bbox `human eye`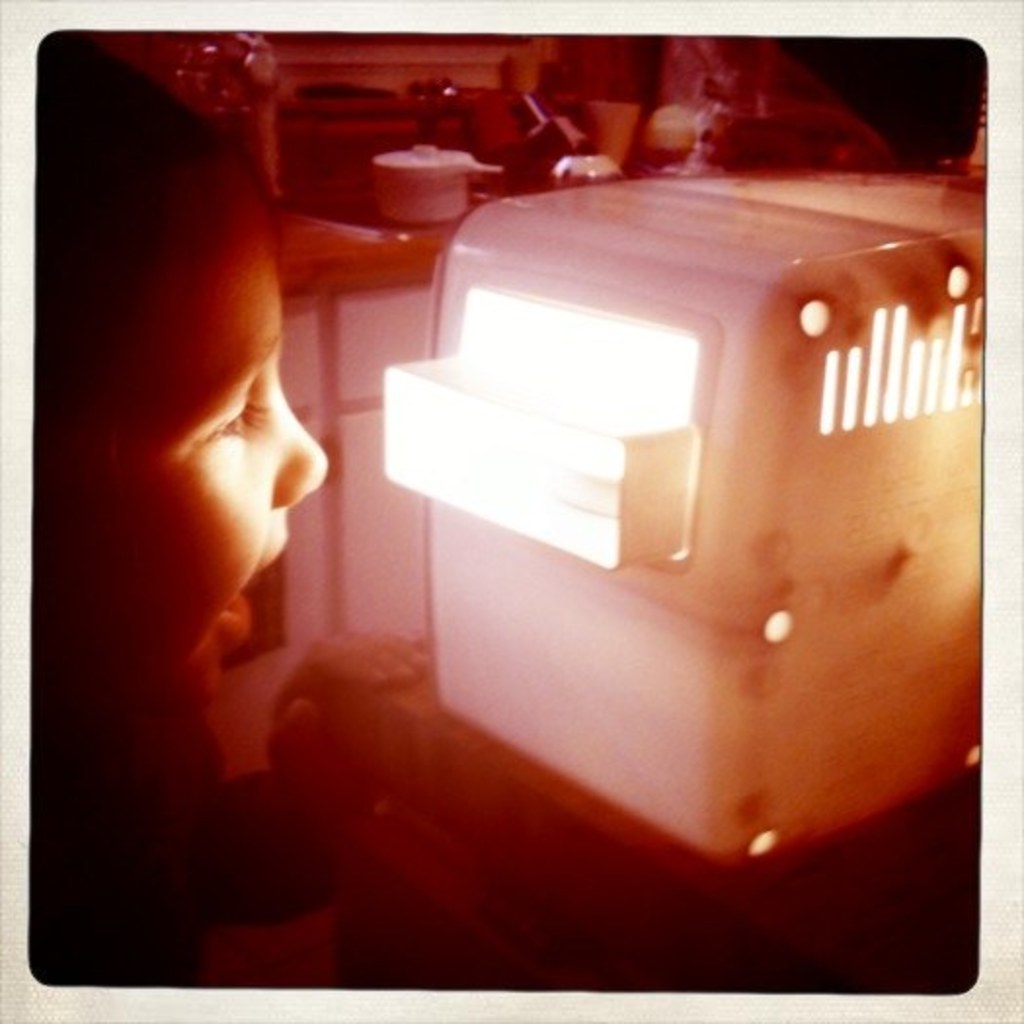
x1=189 y1=374 x2=273 y2=447
